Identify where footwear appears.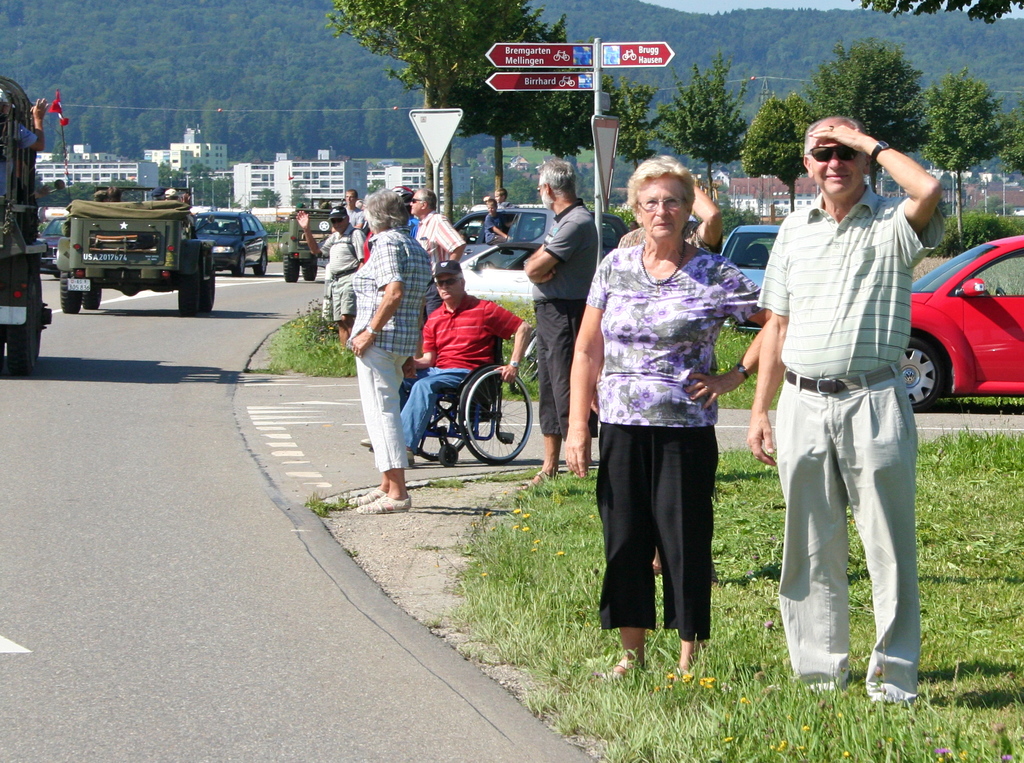
Appears at select_region(353, 491, 385, 504).
